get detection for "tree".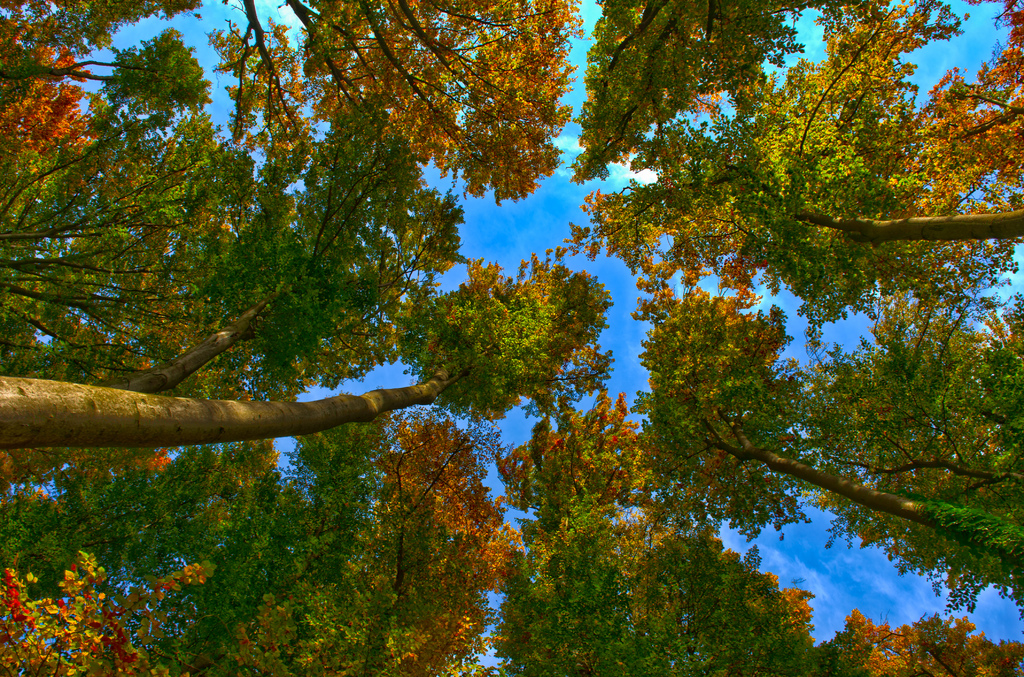
Detection: bbox(0, 249, 616, 454).
